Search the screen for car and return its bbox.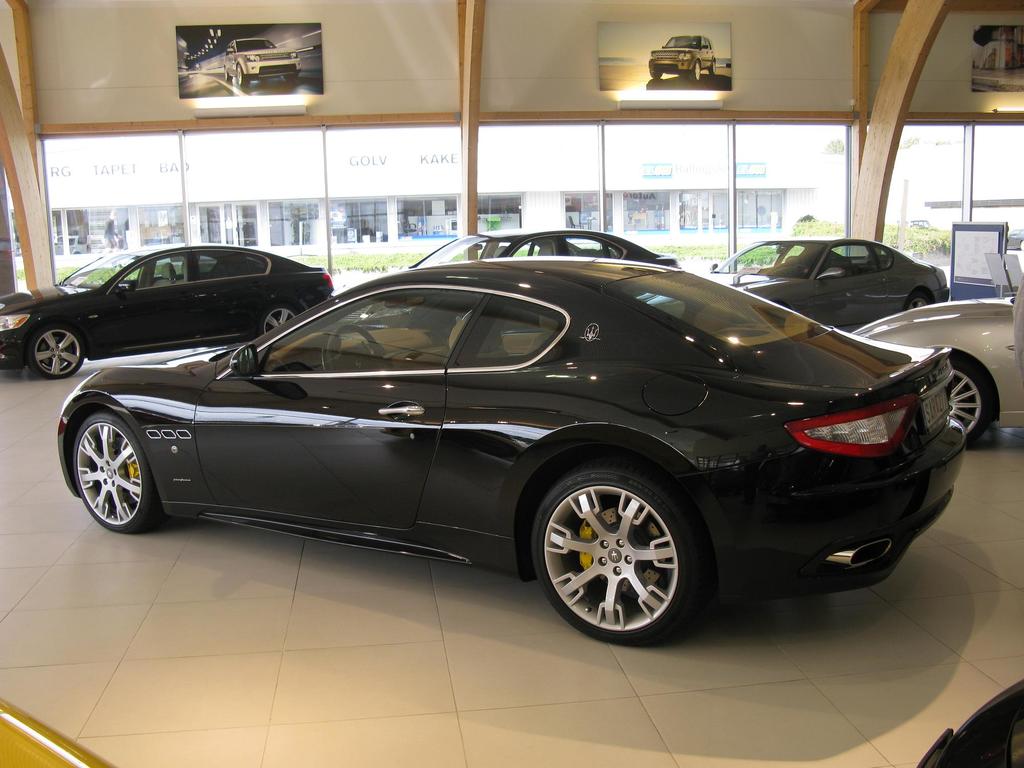
Found: 646/33/718/84.
